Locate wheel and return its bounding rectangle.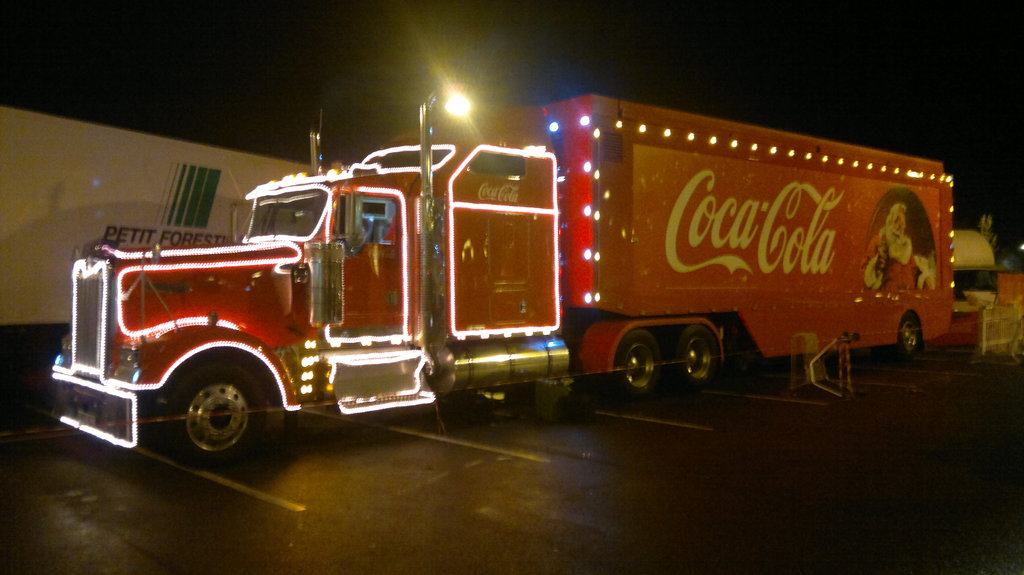
rect(157, 368, 258, 464).
